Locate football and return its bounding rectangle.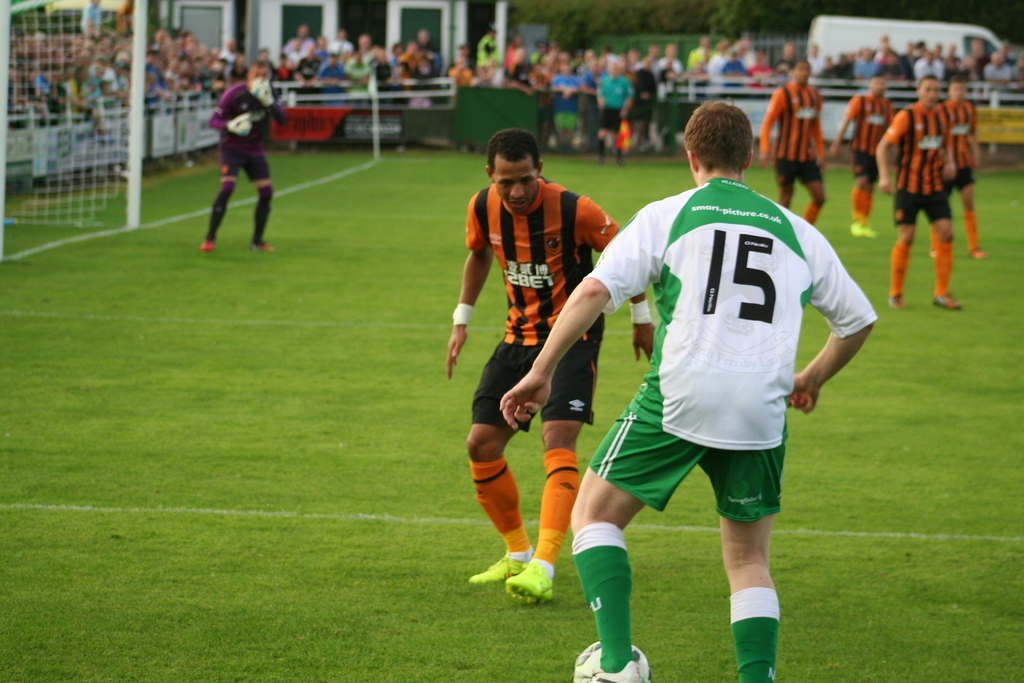
box(574, 641, 653, 682).
